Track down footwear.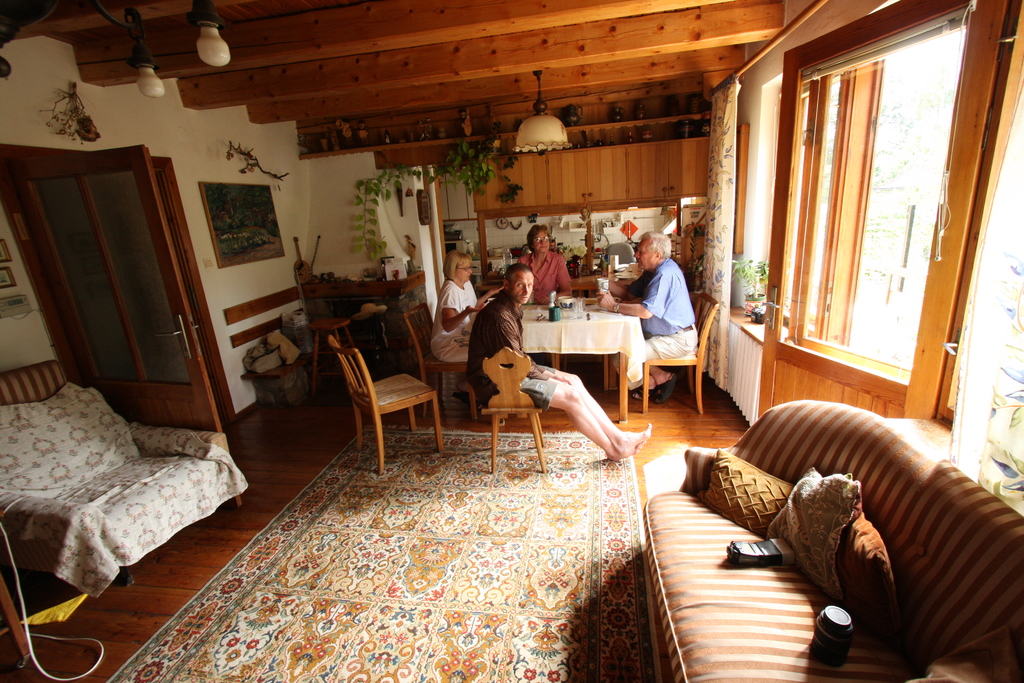
Tracked to 648,370,673,413.
